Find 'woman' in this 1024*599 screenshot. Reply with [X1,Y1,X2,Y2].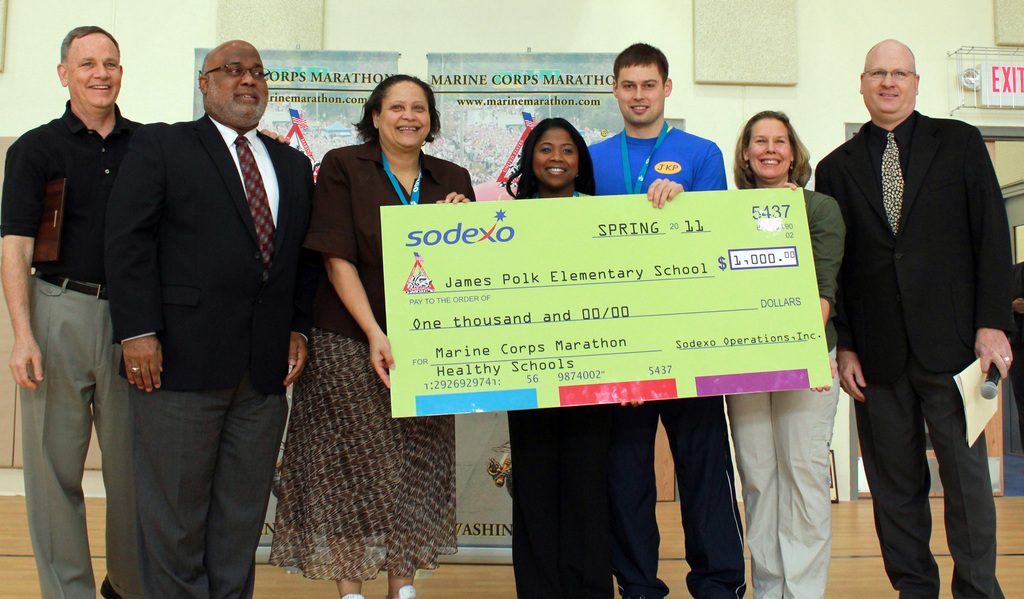
[719,105,846,598].
